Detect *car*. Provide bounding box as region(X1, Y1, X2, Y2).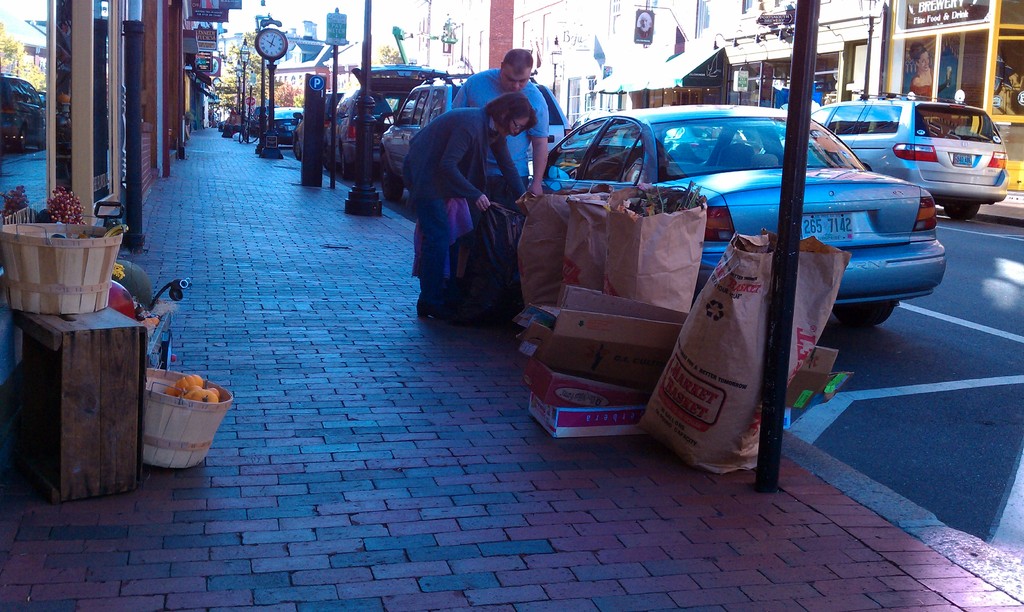
region(813, 94, 1007, 211).
